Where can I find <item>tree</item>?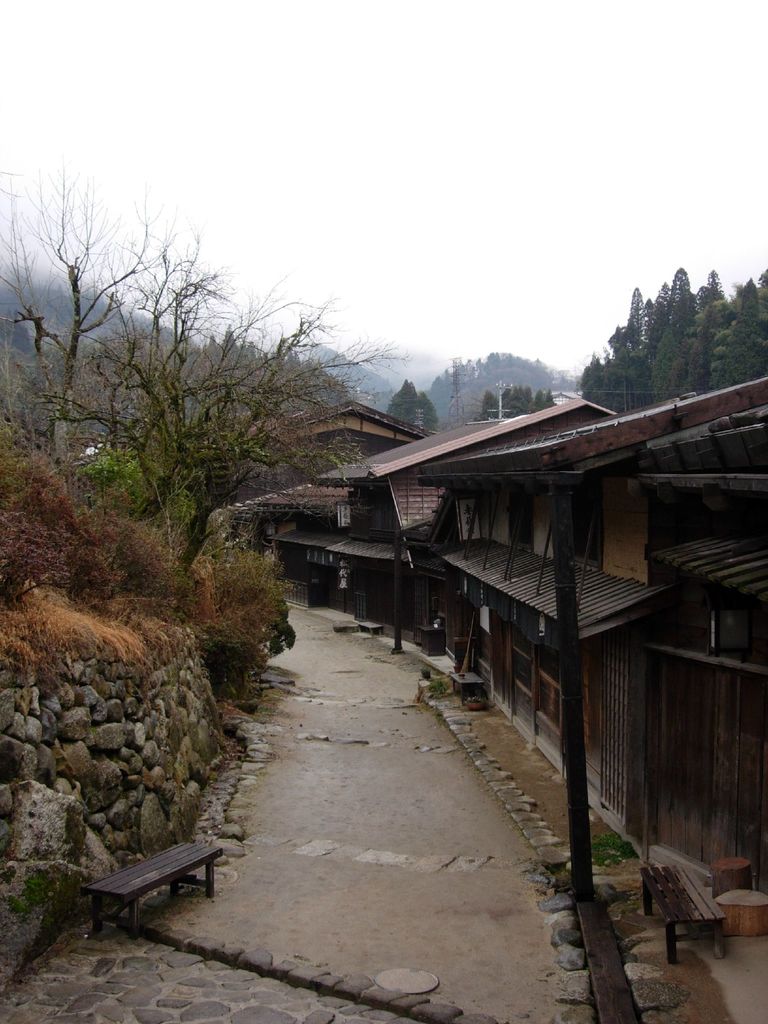
You can find it at 576, 256, 767, 412.
